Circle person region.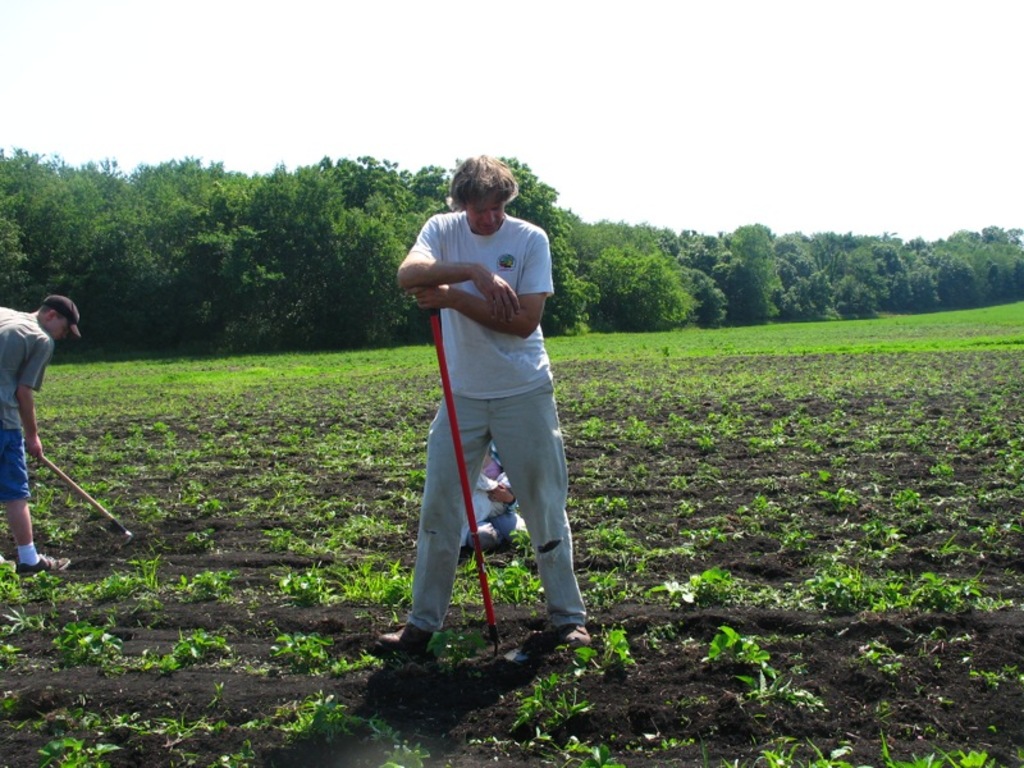
Region: x1=0 y1=293 x2=82 y2=573.
